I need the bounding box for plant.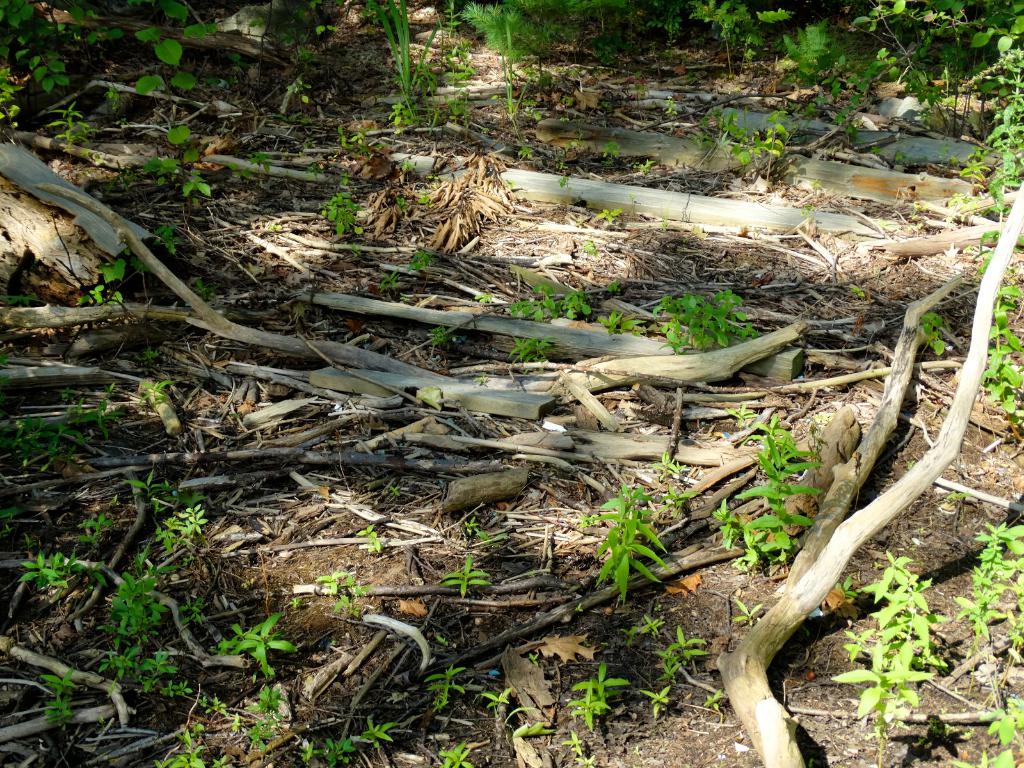
Here it is: 414/241/435/274.
